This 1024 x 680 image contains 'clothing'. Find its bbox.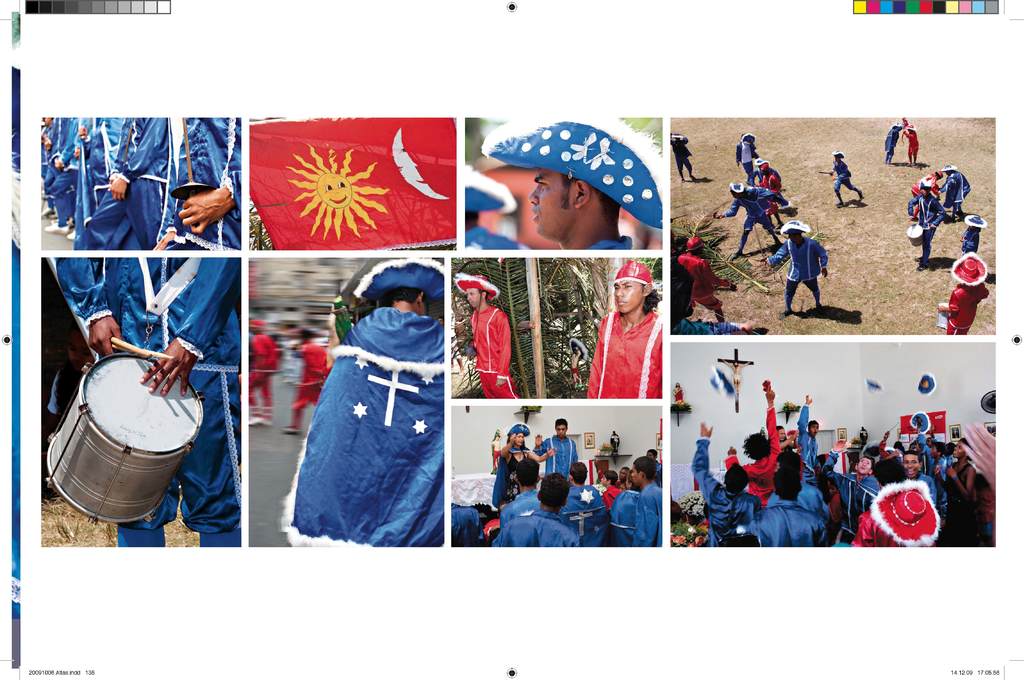
BBox(733, 139, 763, 181).
